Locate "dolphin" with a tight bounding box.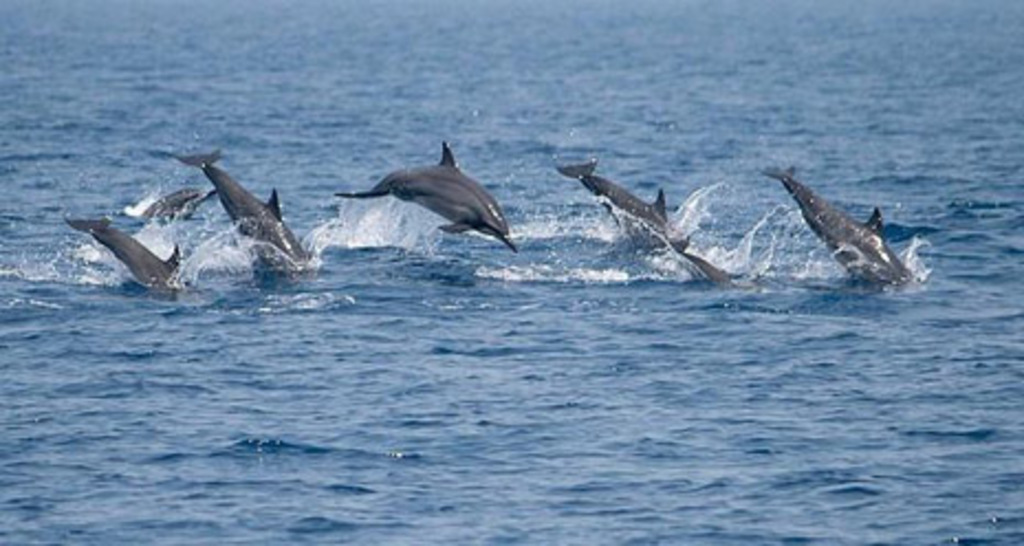
box(128, 185, 220, 227).
